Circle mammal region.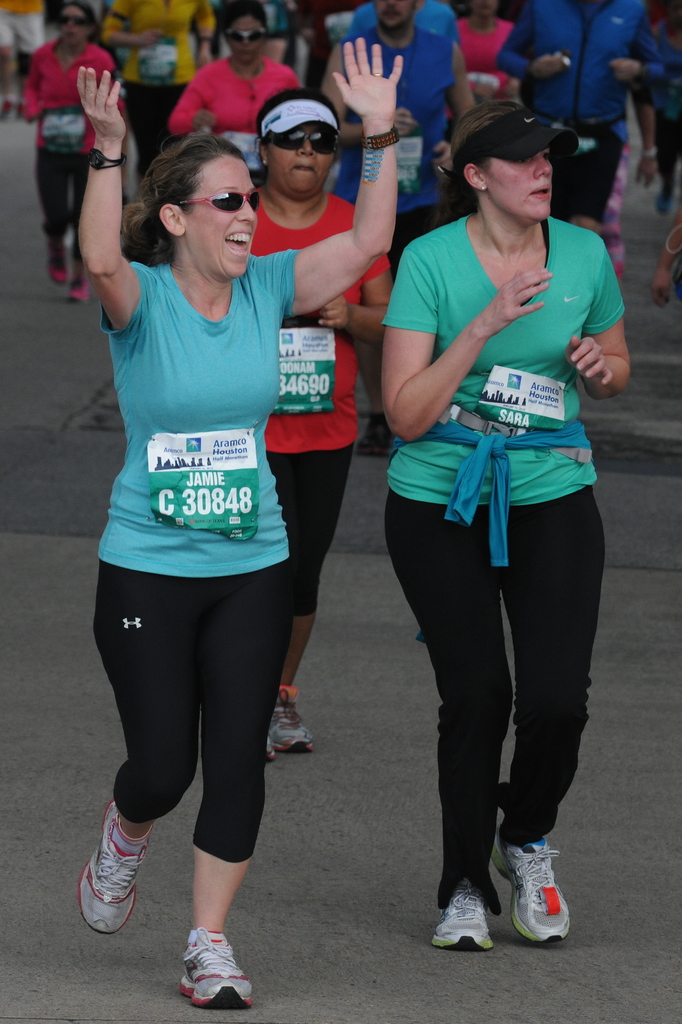
Region: rect(493, 1, 669, 239).
